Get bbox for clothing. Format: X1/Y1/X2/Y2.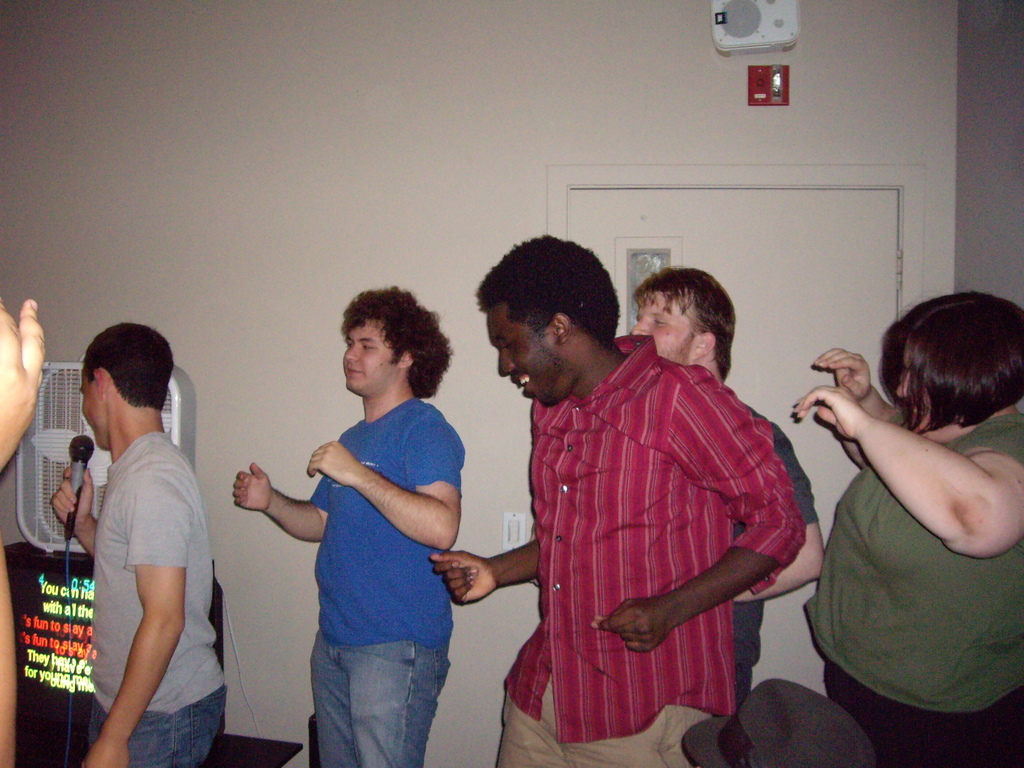
732/404/821/708.
